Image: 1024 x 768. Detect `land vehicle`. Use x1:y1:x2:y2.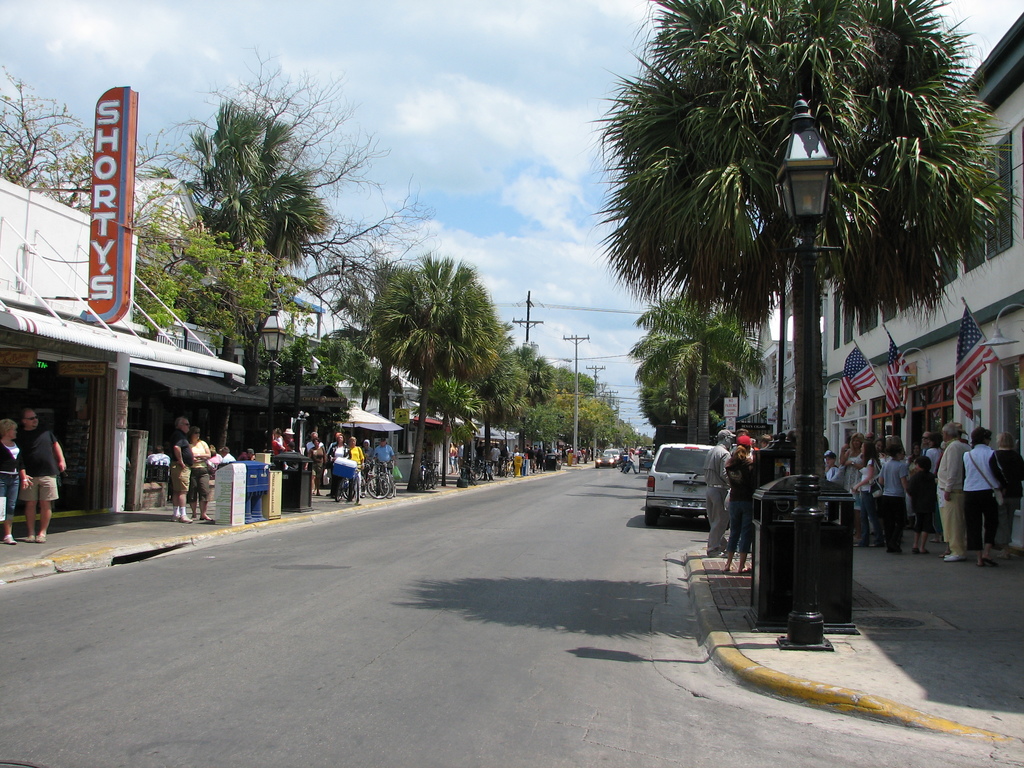
653:442:764:533.
